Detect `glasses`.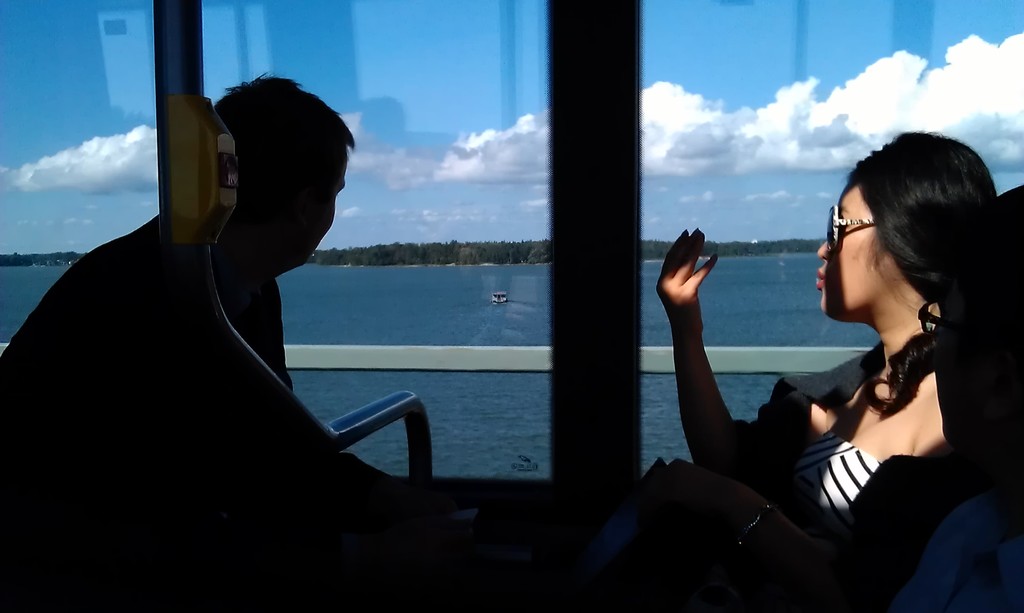
Detected at x1=823, y1=199, x2=884, y2=259.
